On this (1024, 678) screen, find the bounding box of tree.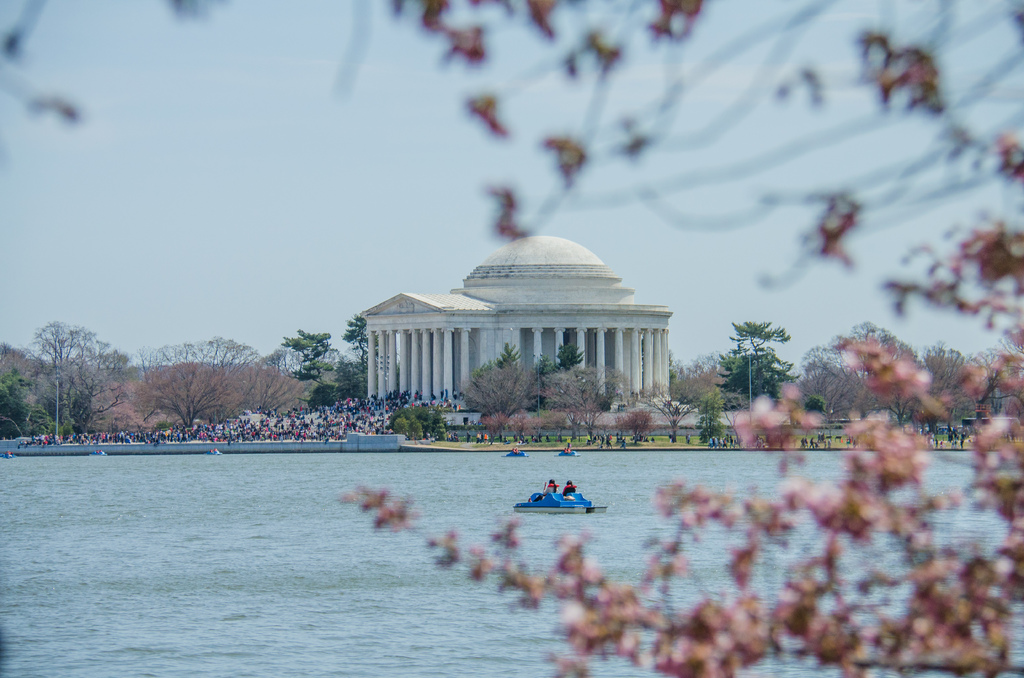
Bounding box: (x1=911, y1=341, x2=980, y2=439).
